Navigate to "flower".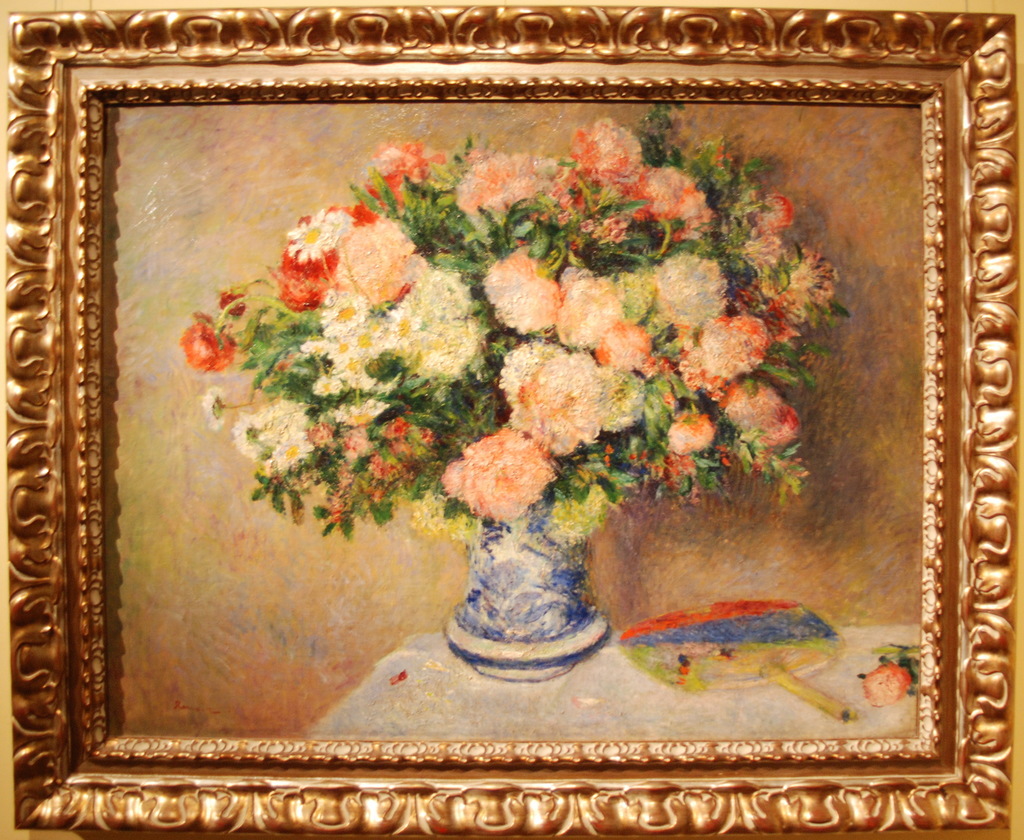
Navigation target: <bbox>858, 659, 913, 709</bbox>.
